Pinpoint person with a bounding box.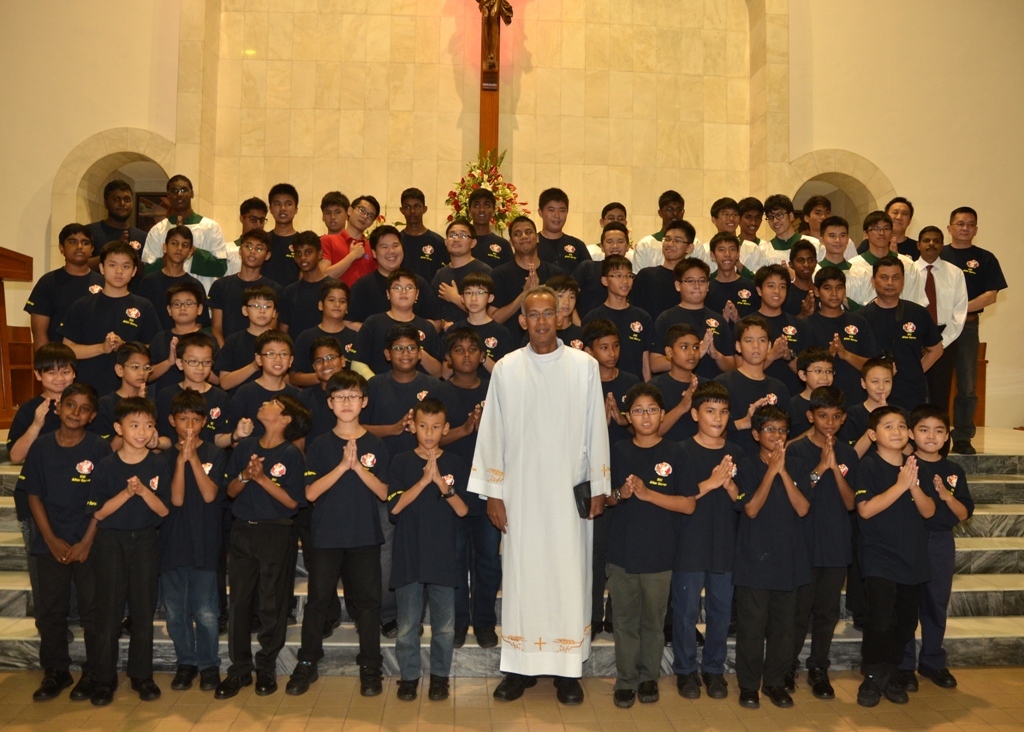
735, 194, 770, 252.
